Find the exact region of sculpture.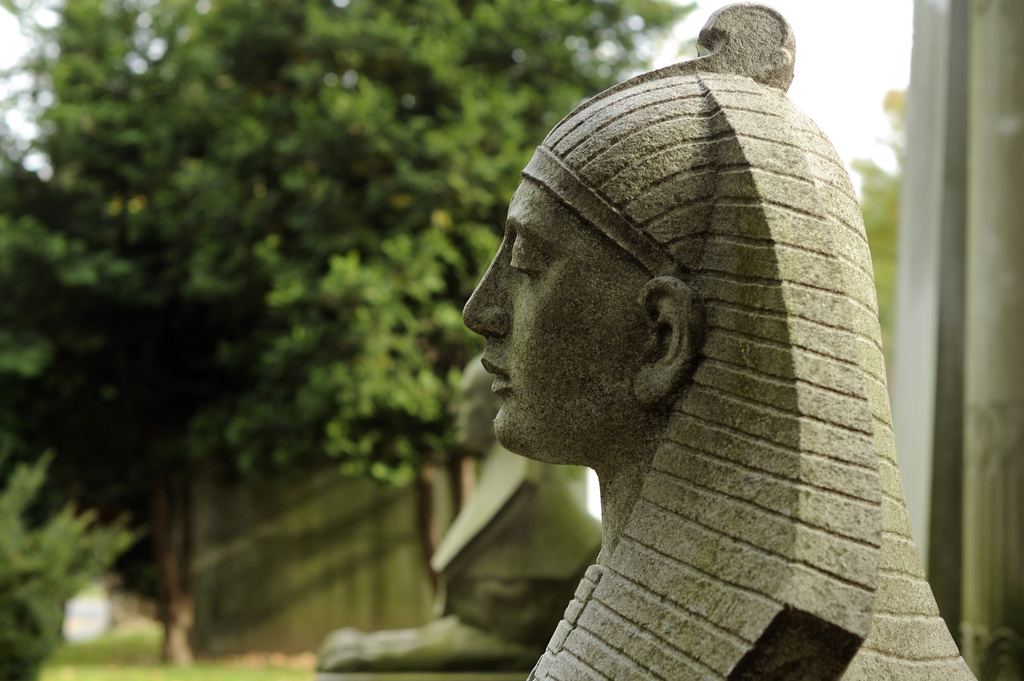
Exact region: locate(370, 30, 950, 652).
